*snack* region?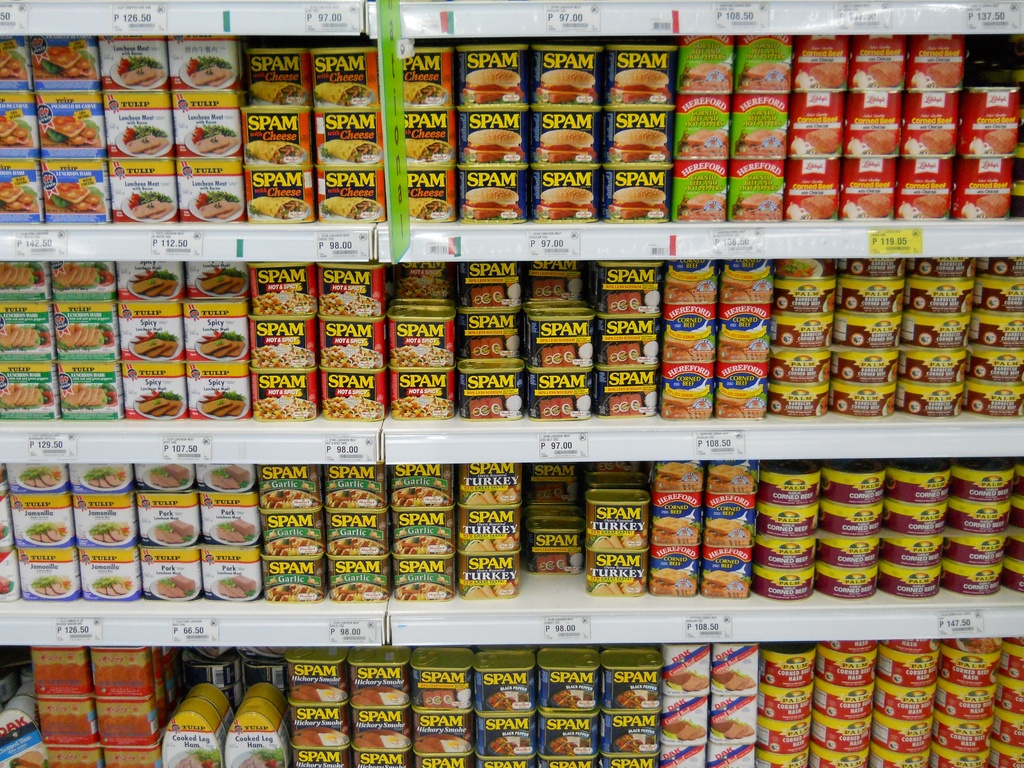
(x1=920, y1=128, x2=953, y2=152)
